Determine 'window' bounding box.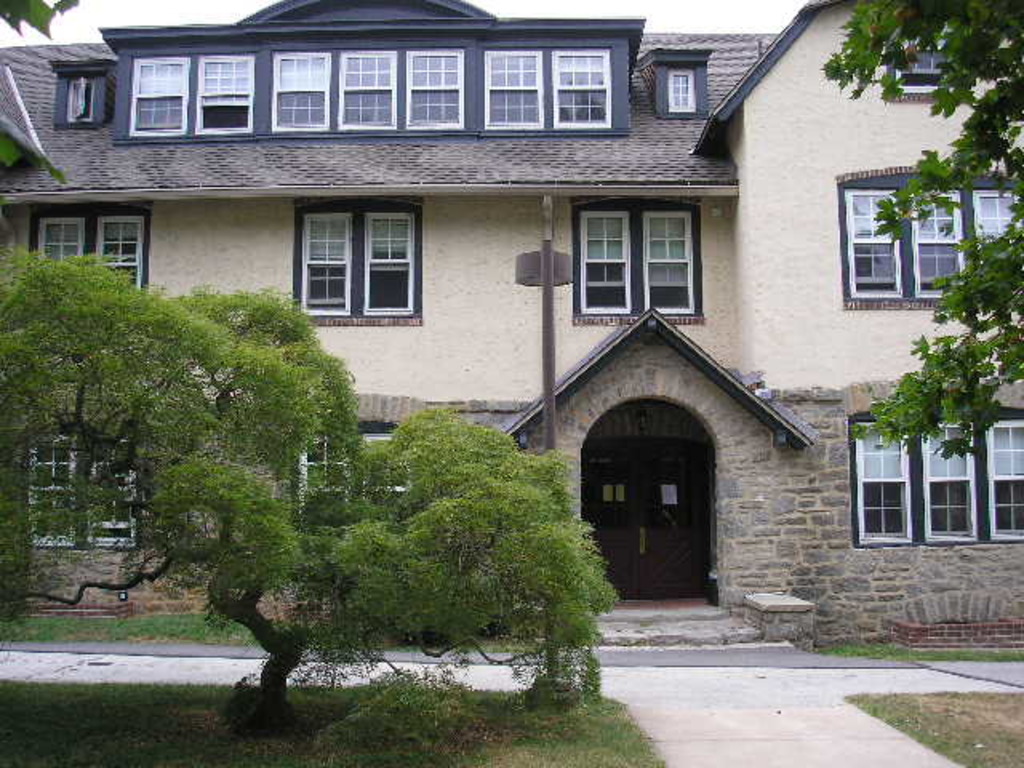
Determined: box=[29, 445, 77, 549].
